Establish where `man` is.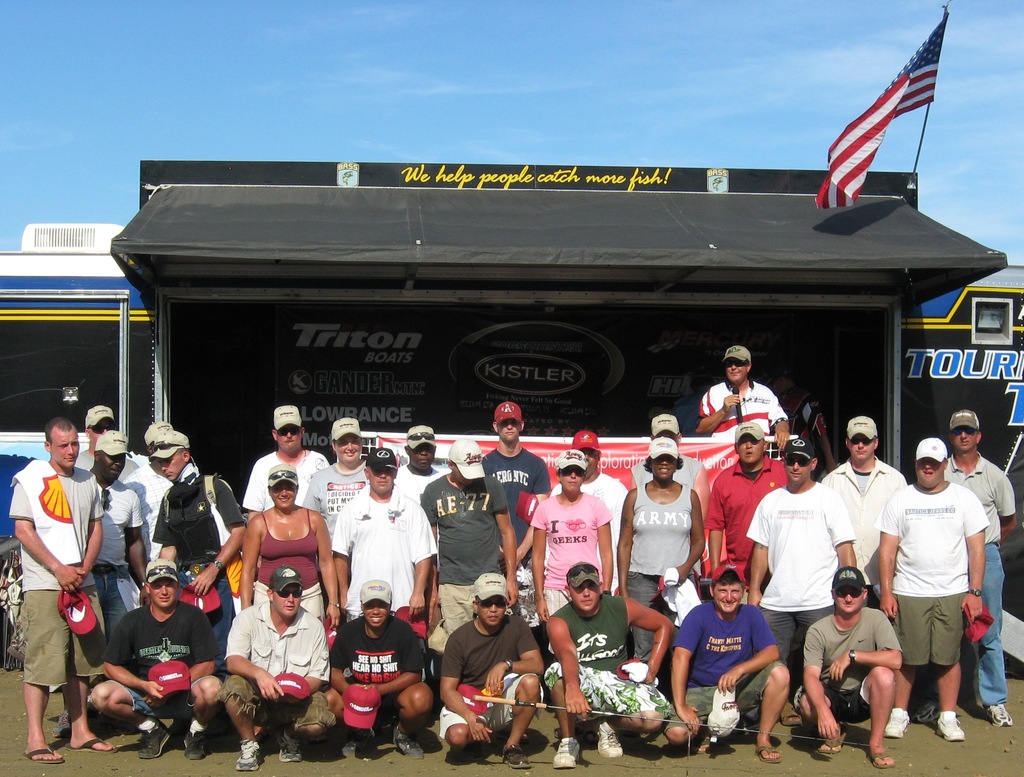
Established at x1=643, y1=552, x2=799, y2=757.
